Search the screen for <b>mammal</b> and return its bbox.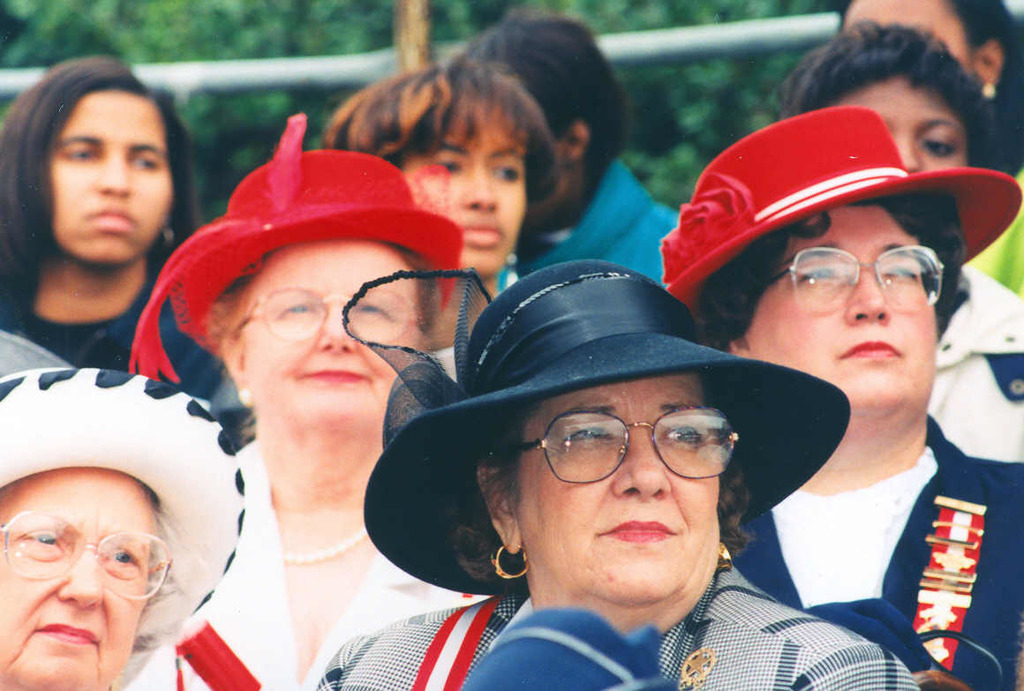
Found: BBox(770, 16, 1023, 470).
